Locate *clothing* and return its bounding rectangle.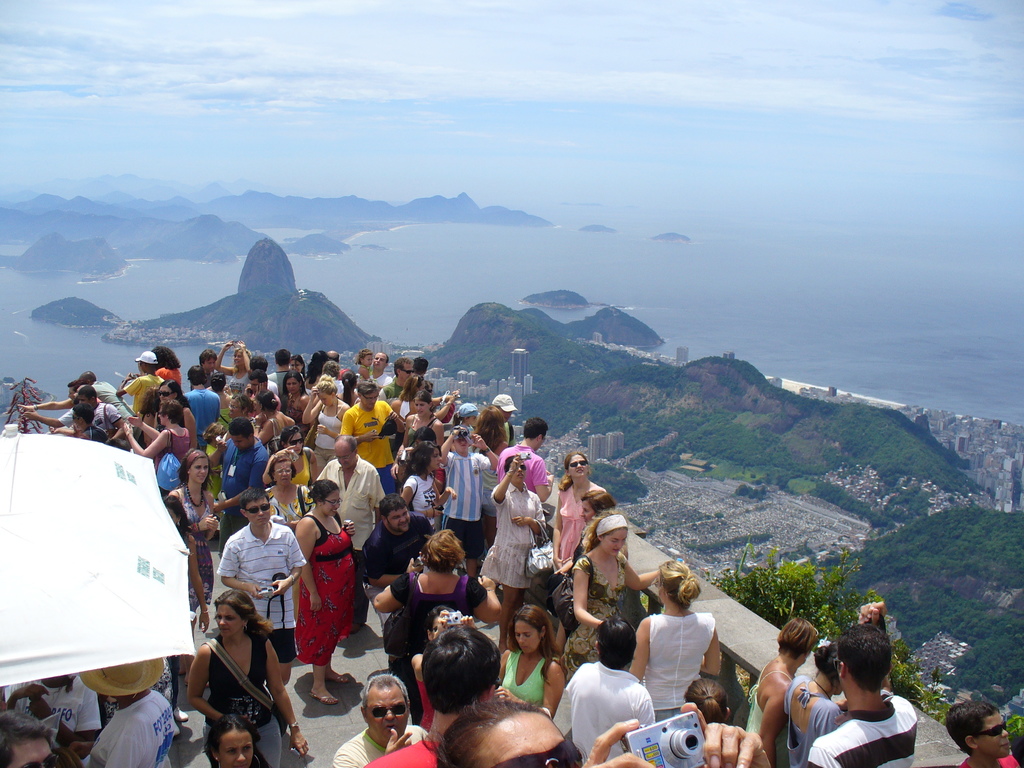
bbox=[412, 657, 449, 728].
